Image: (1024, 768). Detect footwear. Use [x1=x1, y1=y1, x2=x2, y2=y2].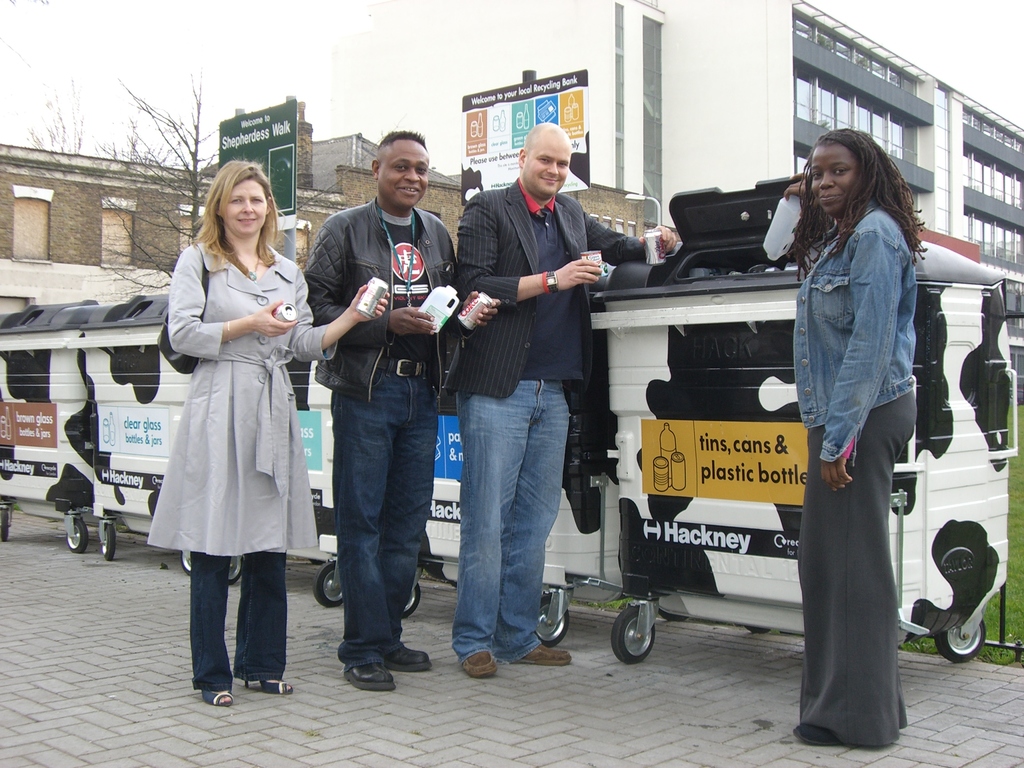
[x1=201, y1=688, x2=234, y2=706].
